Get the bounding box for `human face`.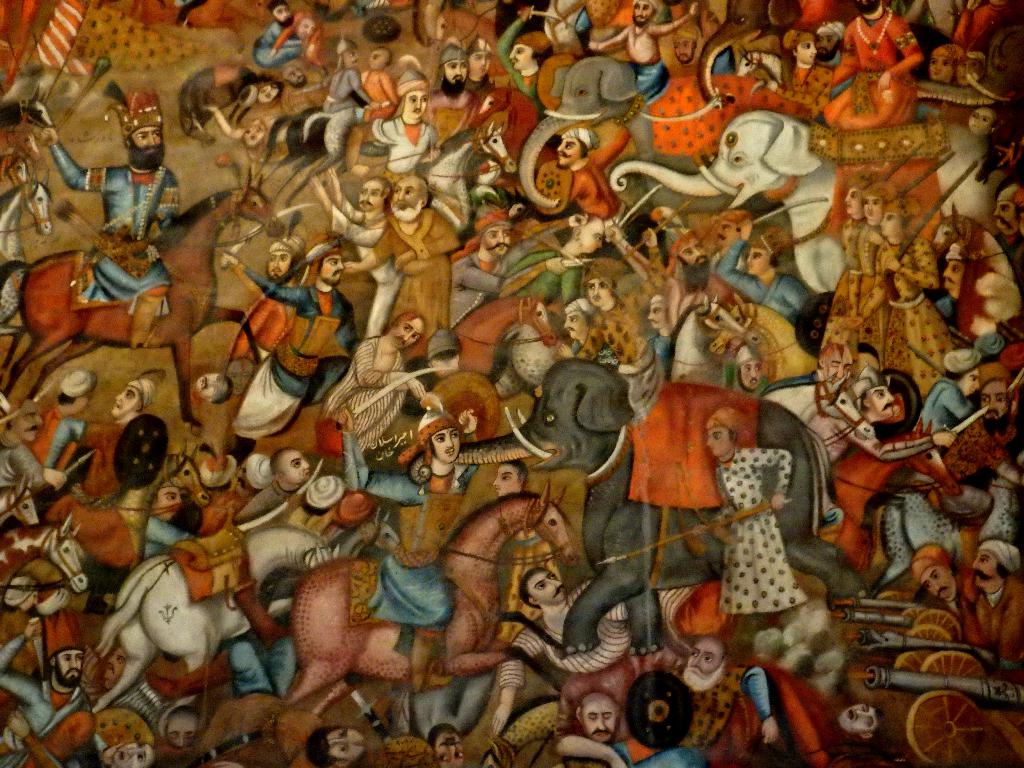
bbox=[707, 429, 735, 458].
